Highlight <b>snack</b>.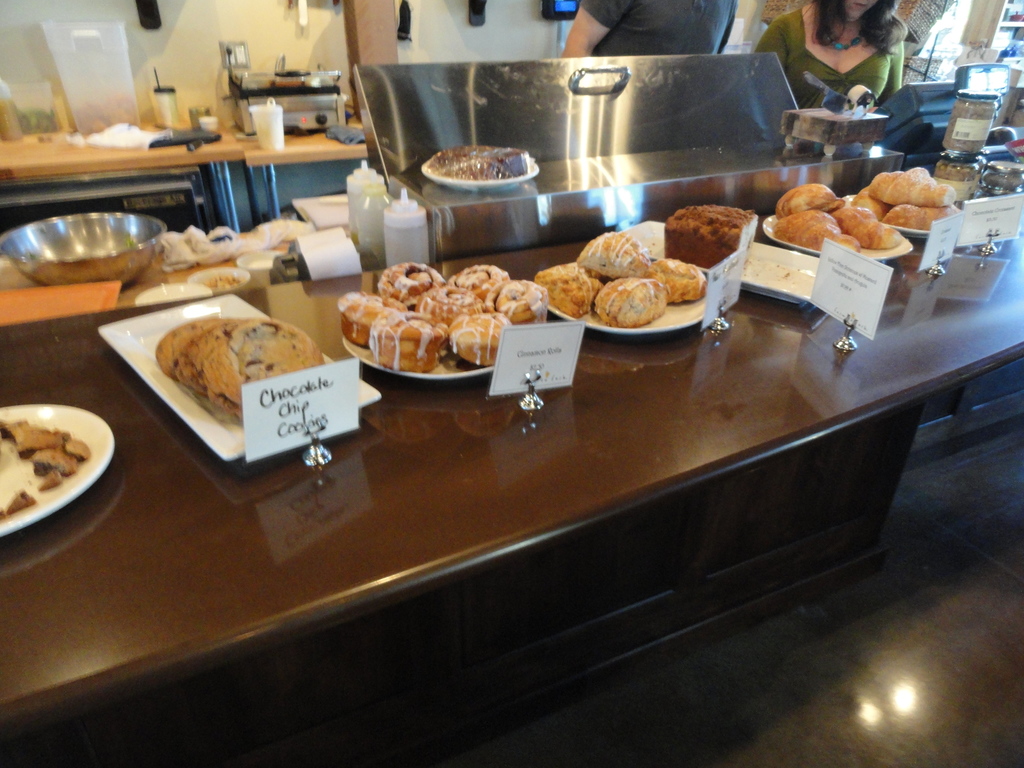
Highlighted region: (593,281,661,327).
